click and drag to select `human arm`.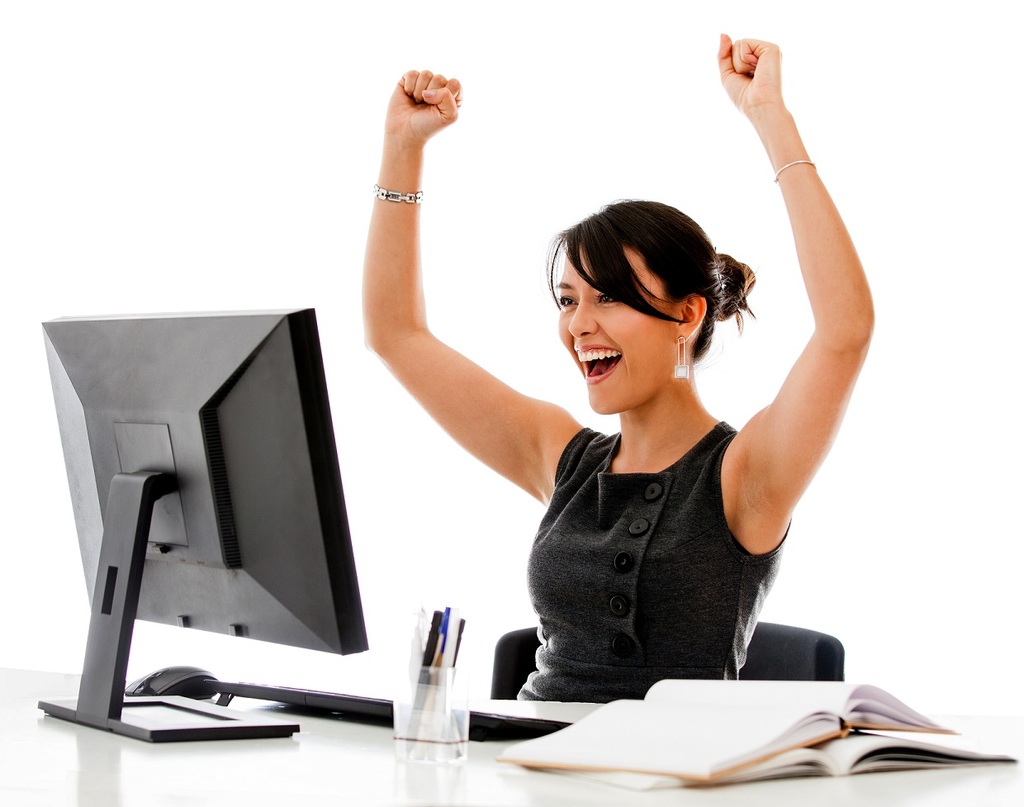
Selection: bbox=[358, 59, 558, 511].
